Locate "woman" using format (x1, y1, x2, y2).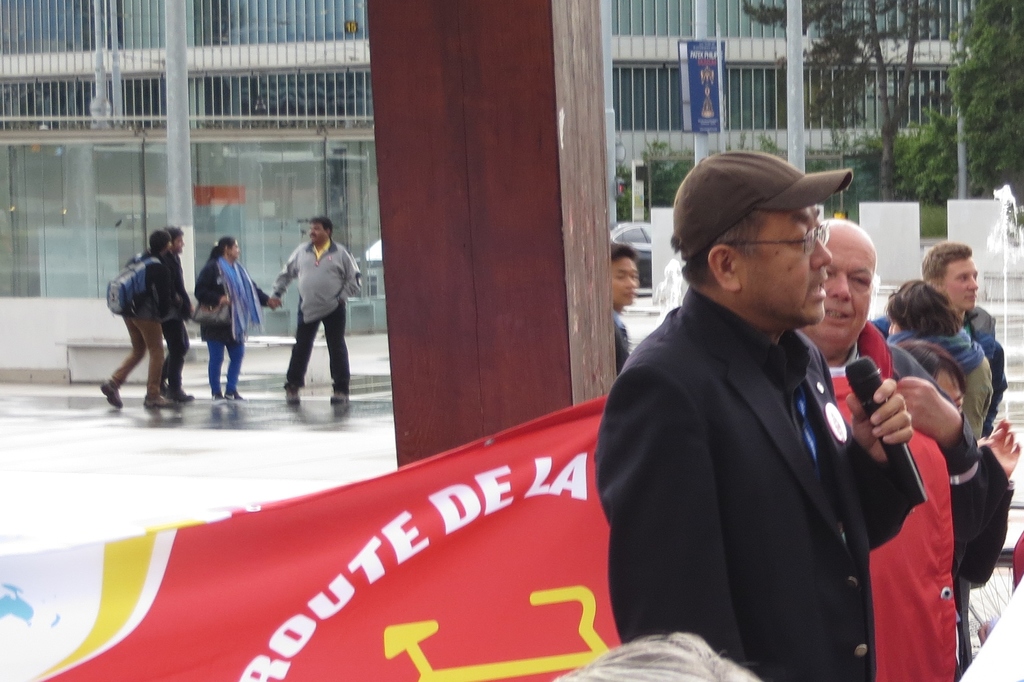
(196, 232, 278, 402).
